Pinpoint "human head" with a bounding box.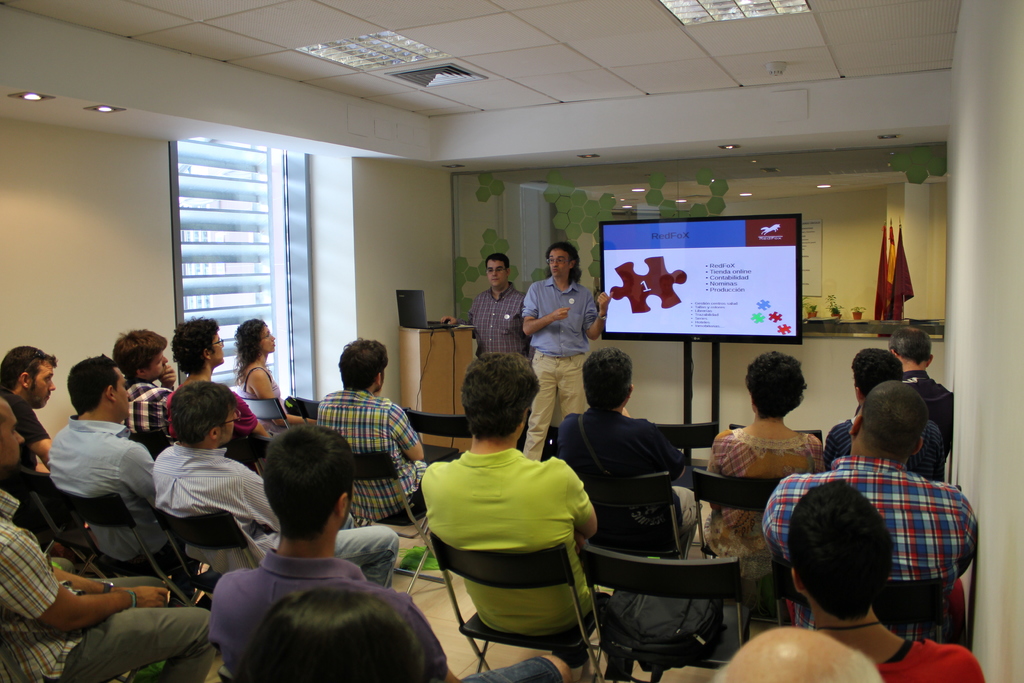
459 350 541 440.
